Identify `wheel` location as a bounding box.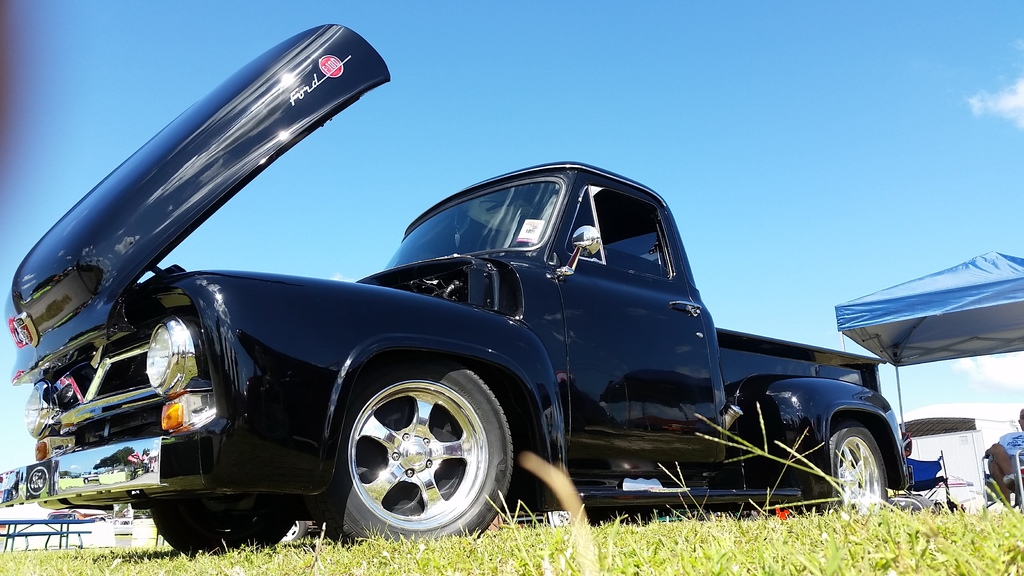
select_region(152, 492, 295, 547).
